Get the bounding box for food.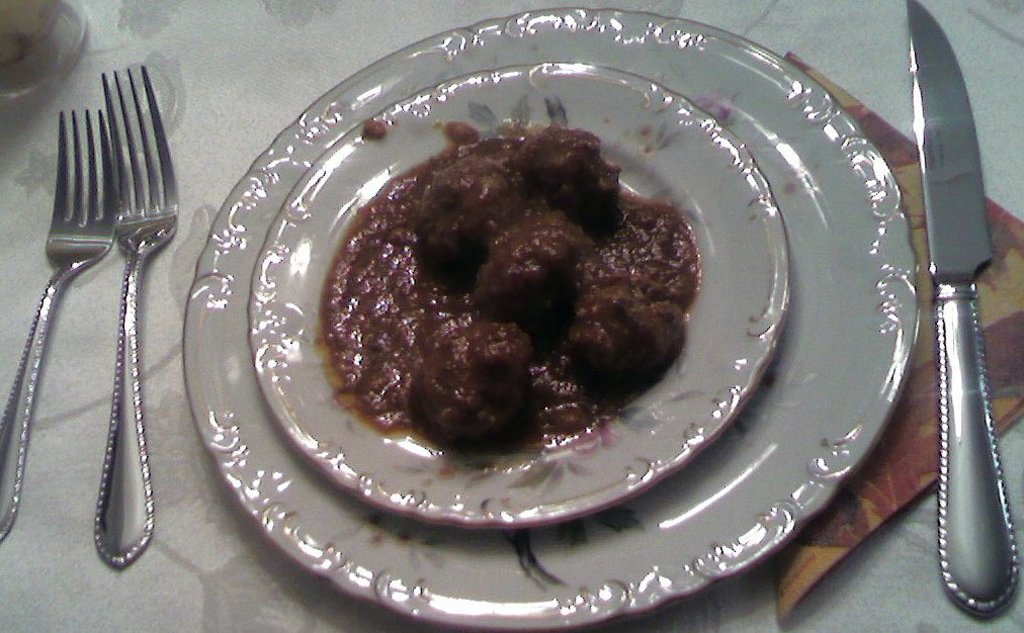
(left=310, top=116, right=704, bottom=468).
